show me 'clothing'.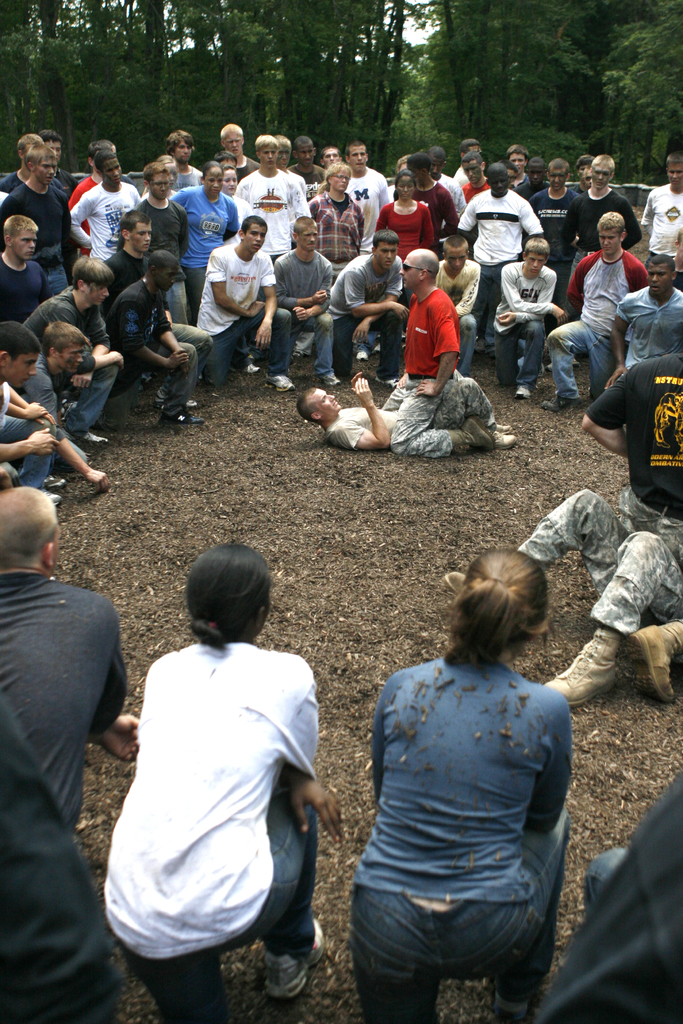
'clothing' is here: left=26, top=285, right=121, bottom=433.
